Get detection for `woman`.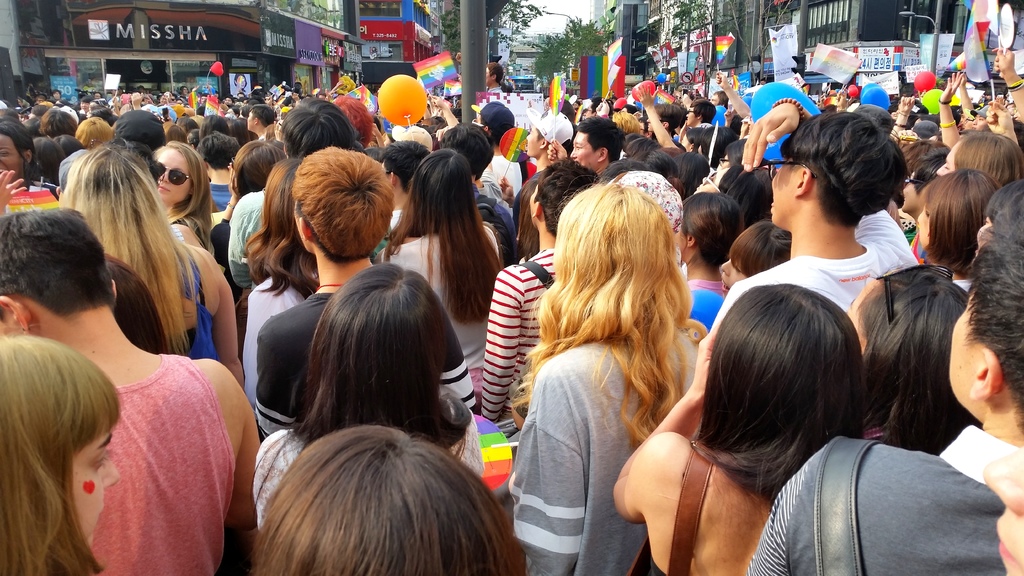
Detection: locate(911, 170, 999, 287).
